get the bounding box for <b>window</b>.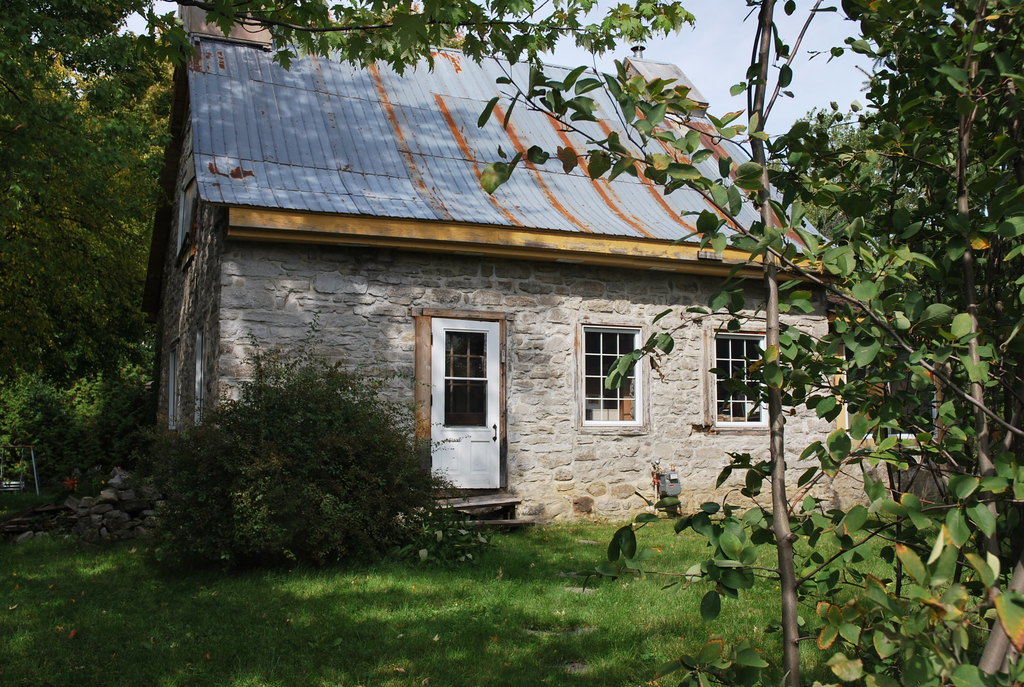
[x1=582, y1=330, x2=640, y2=411].
